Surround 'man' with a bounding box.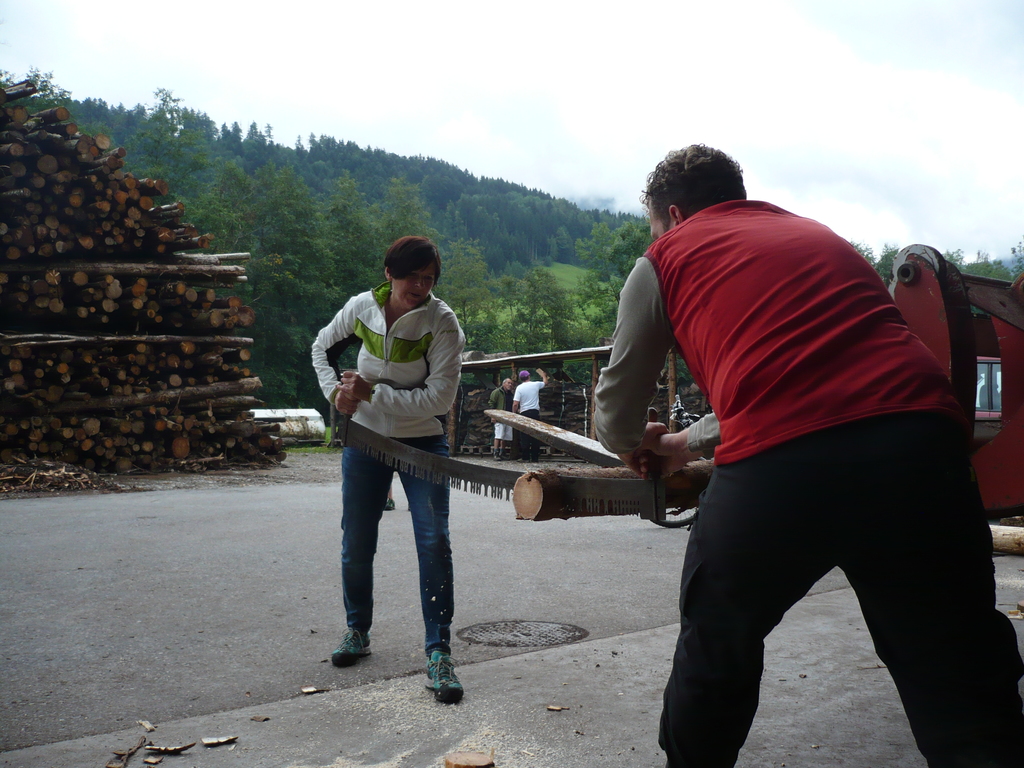
select_region(510, 367, 547, 455).
